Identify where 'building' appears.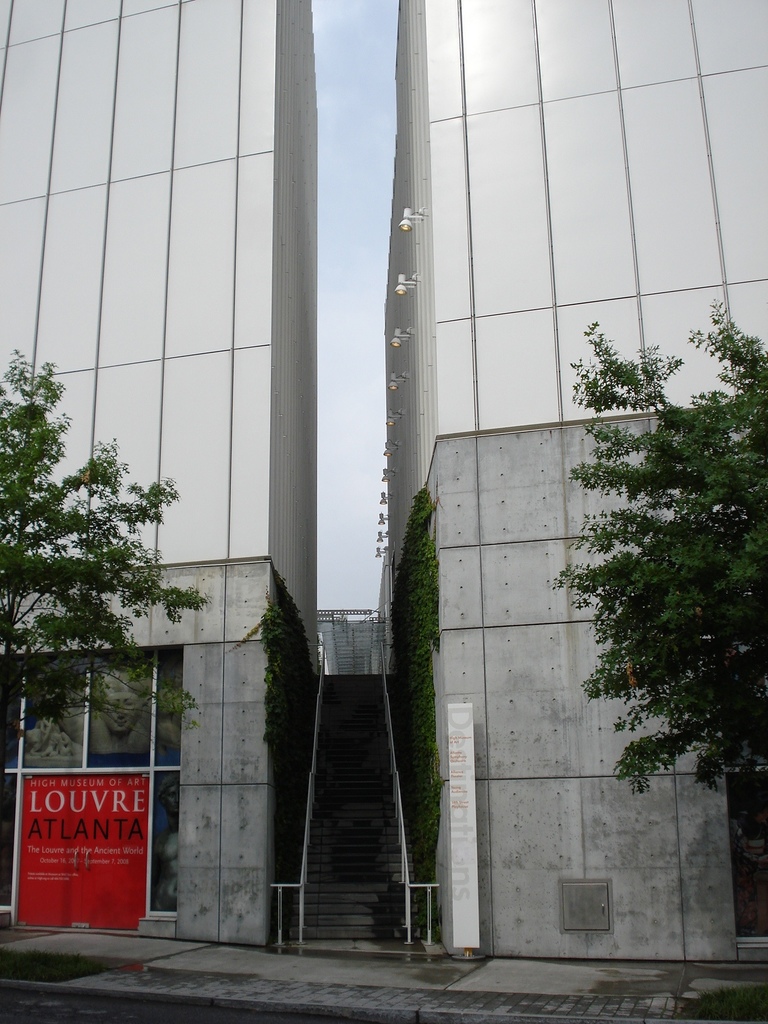
Appears at select_region(0, 0, 316, 941).
